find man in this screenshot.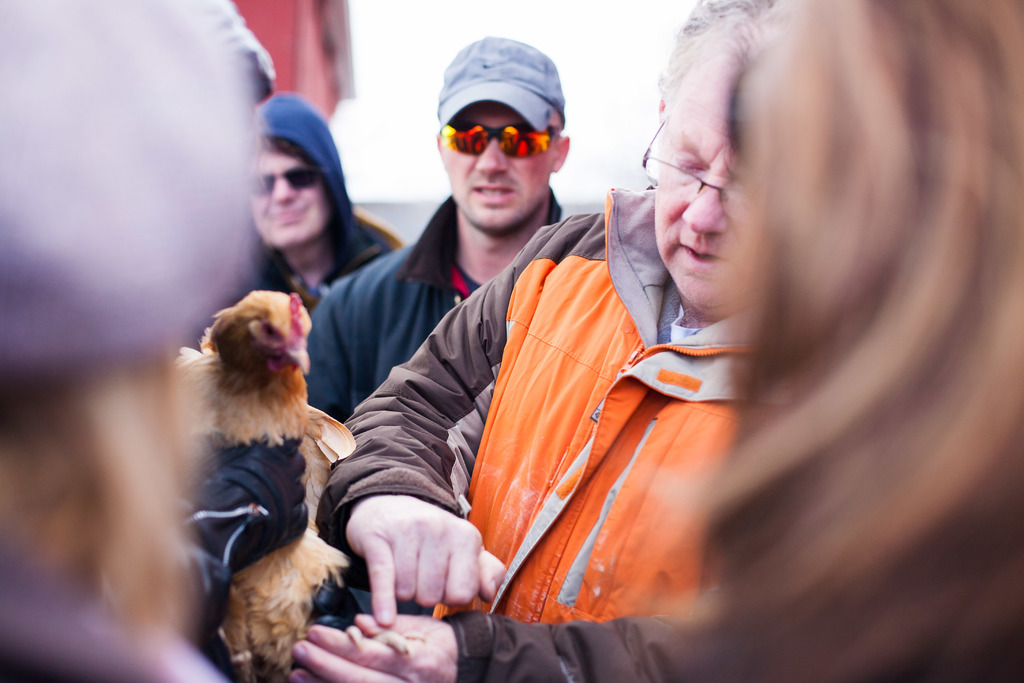
The bounding box for man is <box>292,22,777,682</box>.
